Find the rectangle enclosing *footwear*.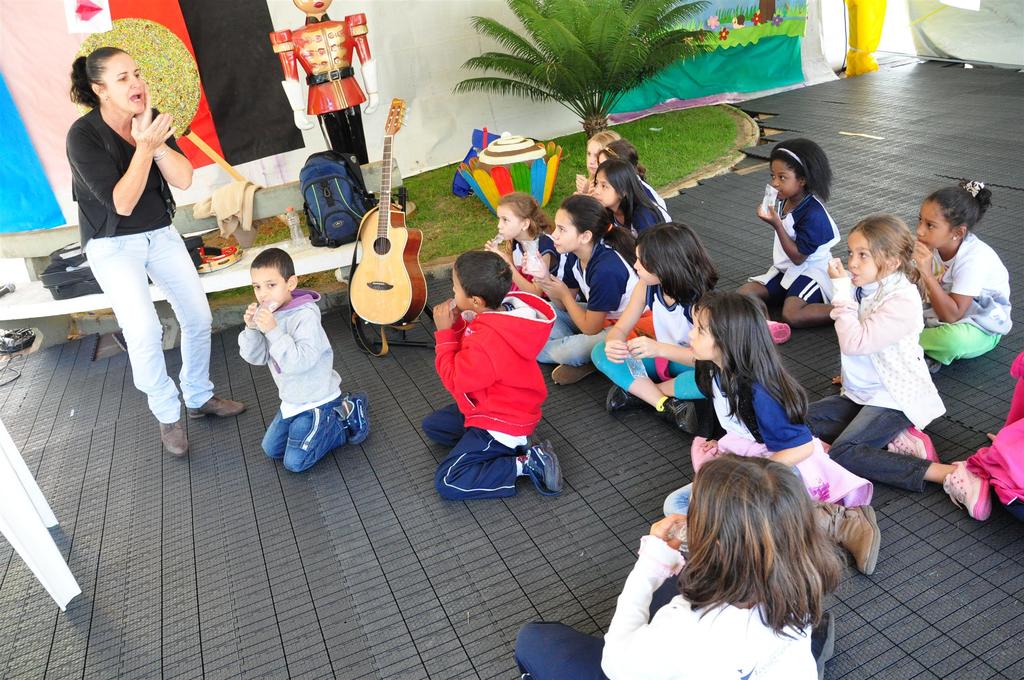
(left=602, top=374, right=642, bottom=412).
